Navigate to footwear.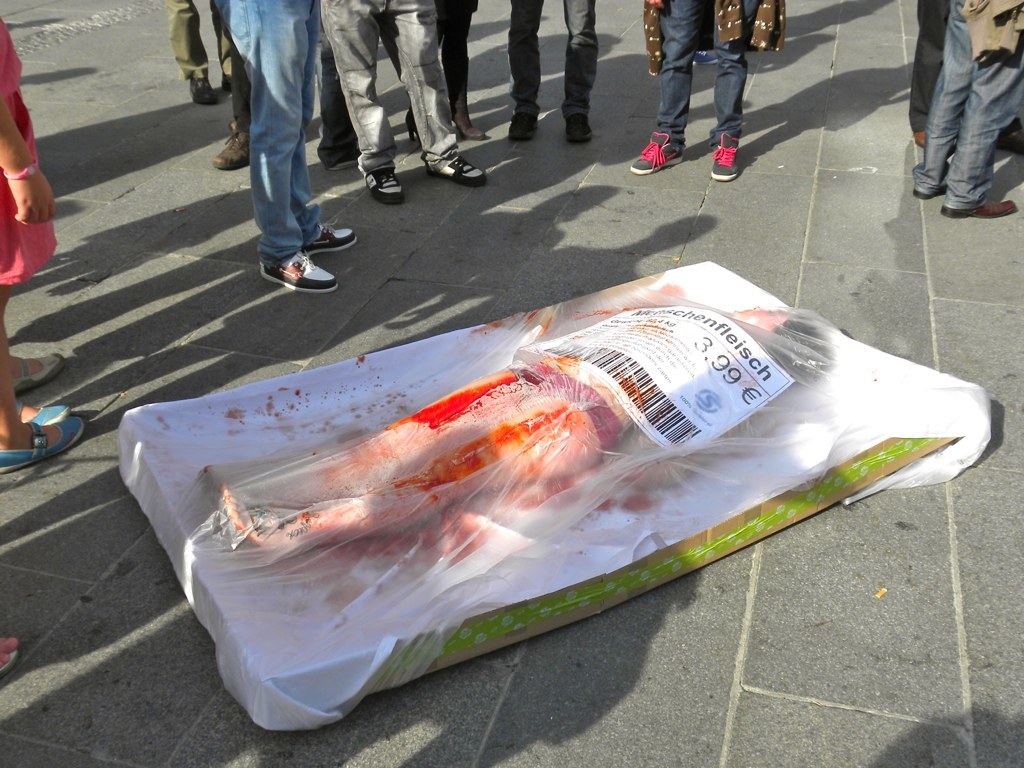
Navigation target: Rect(399, 107, 423, 146).
